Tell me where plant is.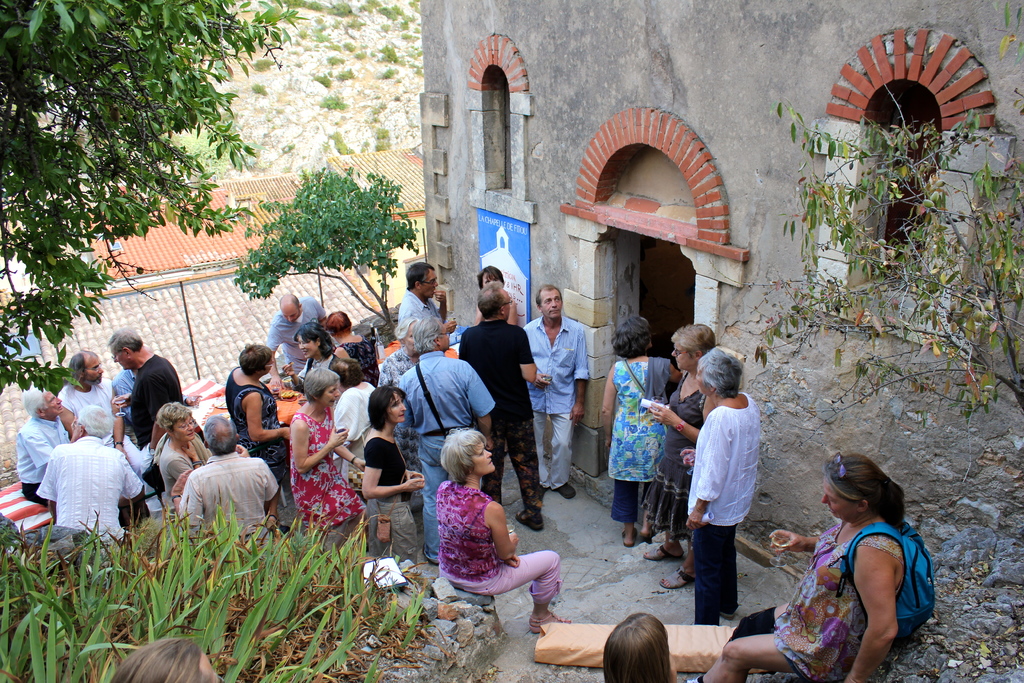
plant is at l=765, t=53, r=1016, b=478.
